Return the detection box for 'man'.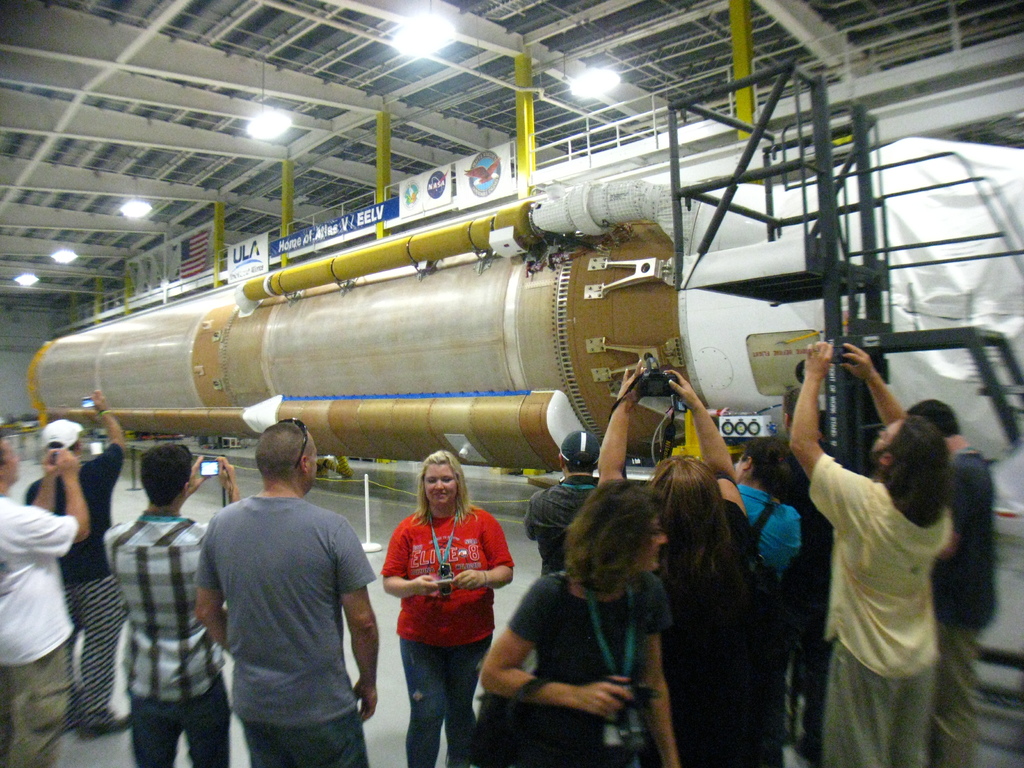
<bbox>520, 429, 600, 580</bbox>.
